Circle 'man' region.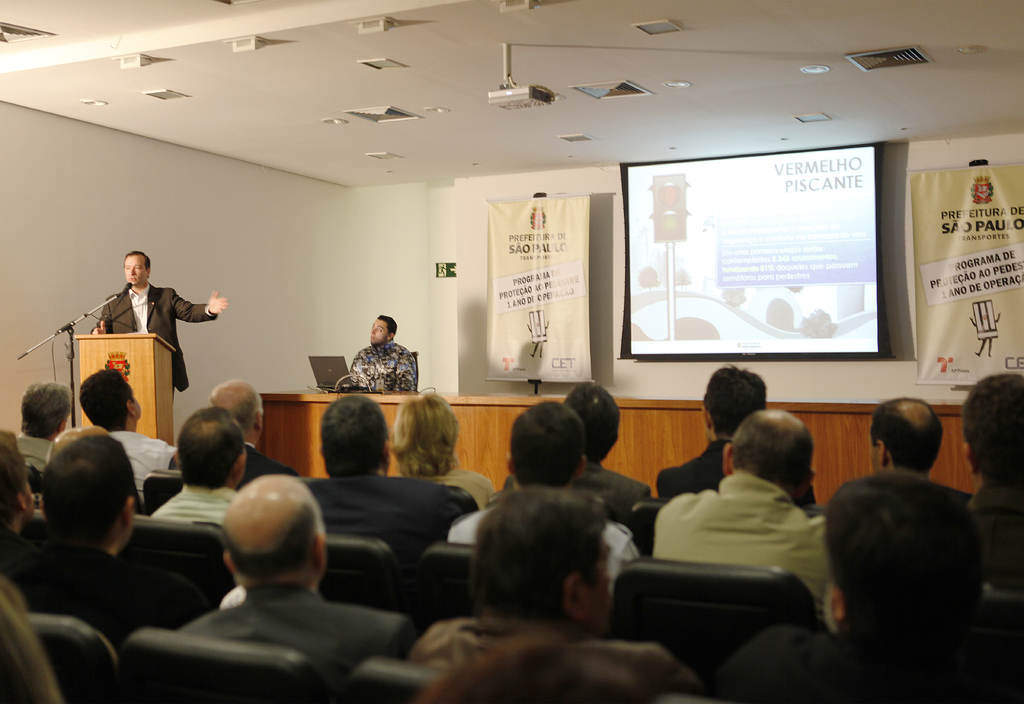
Region: (x1=345, y1=312, x2=419, y2=388).
